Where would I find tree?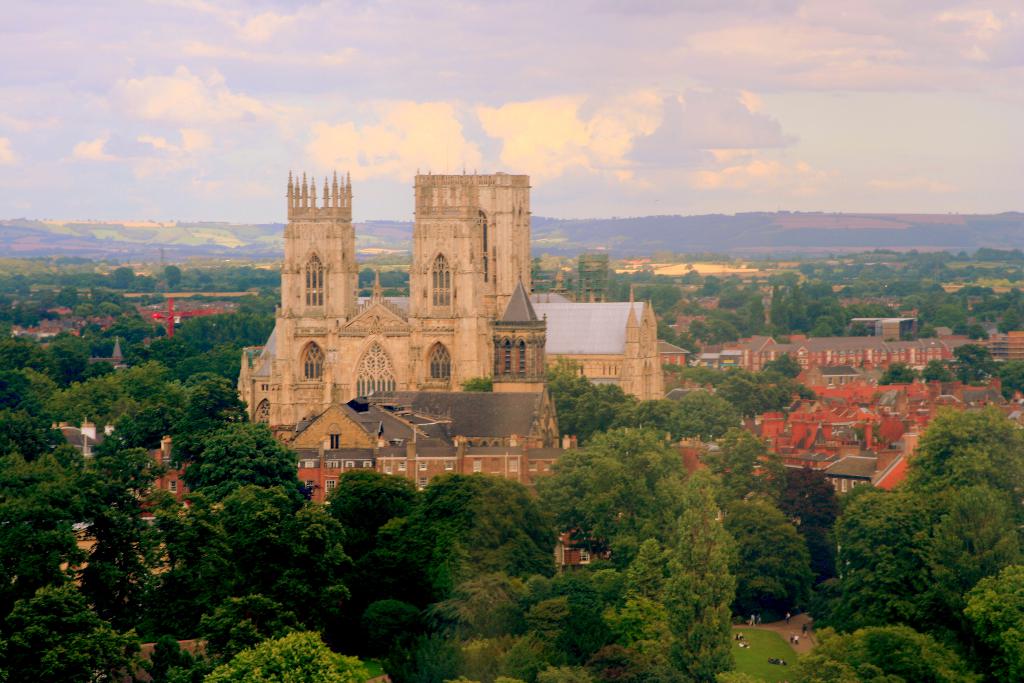
At [left=694, top=428, right=786, bottom=508].
